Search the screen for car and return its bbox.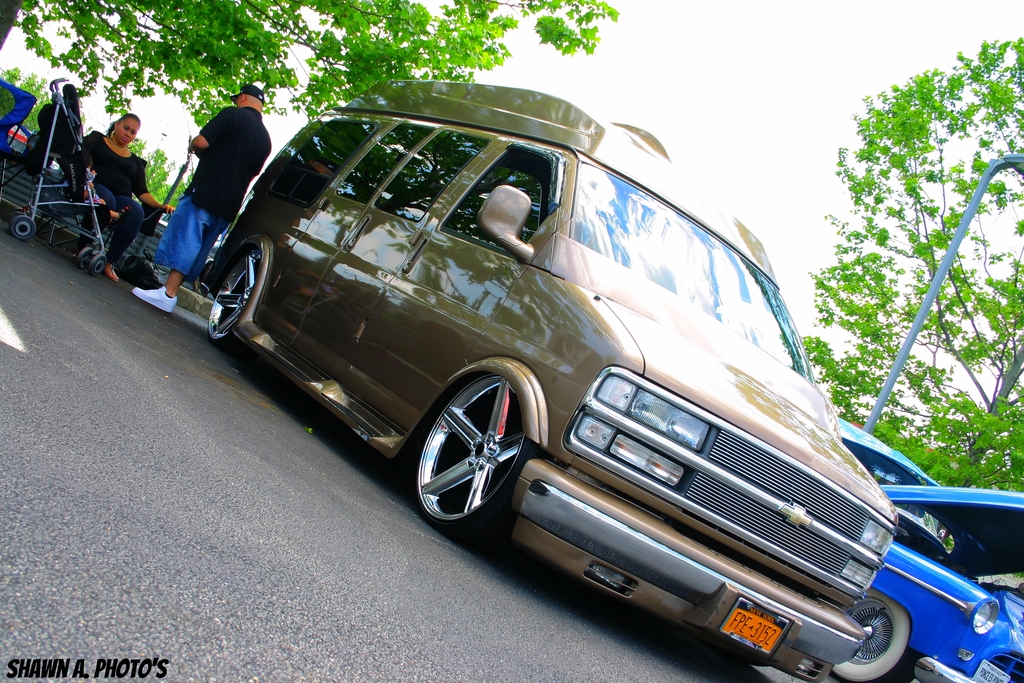
Found: box(836, 420, 1023, 682).
